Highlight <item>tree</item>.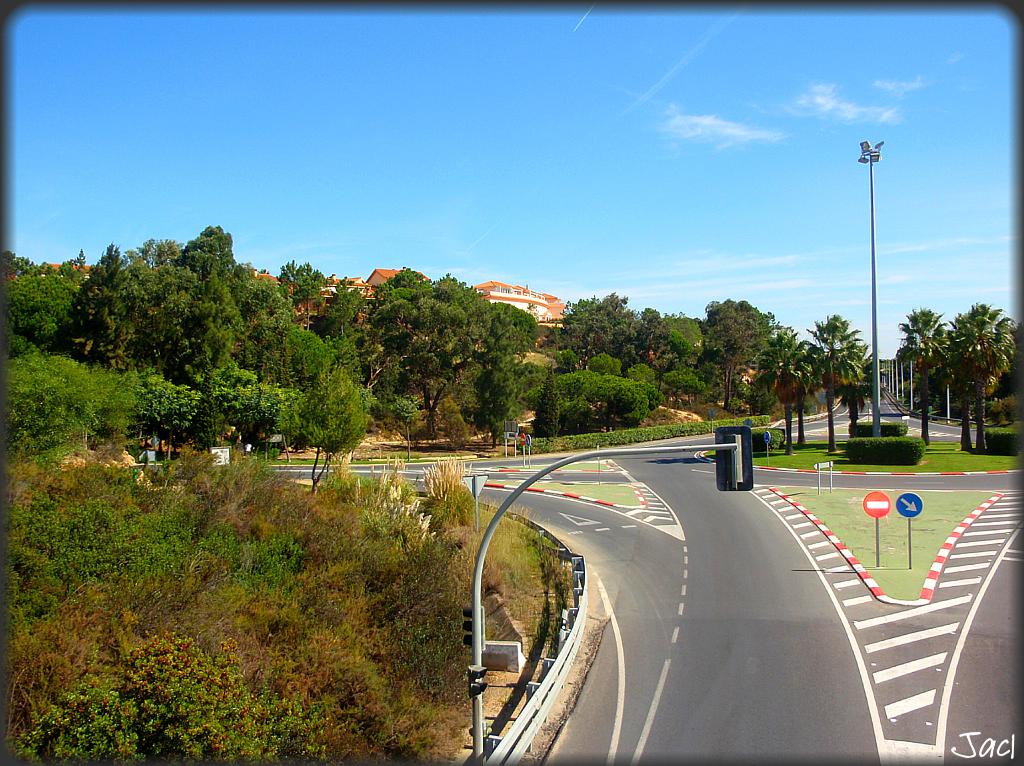
Highlighted region: {"x1": 278, "y1": 328, "x2": 327, "y2": 381}.
